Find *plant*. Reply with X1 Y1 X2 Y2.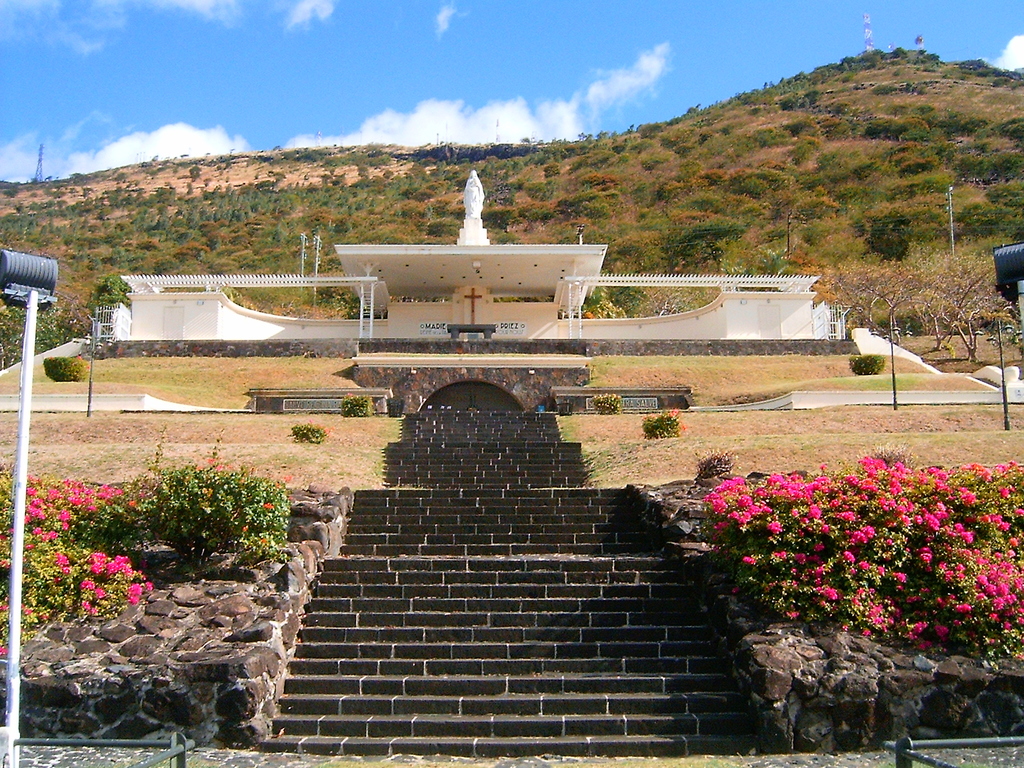
698 447 740 481.
